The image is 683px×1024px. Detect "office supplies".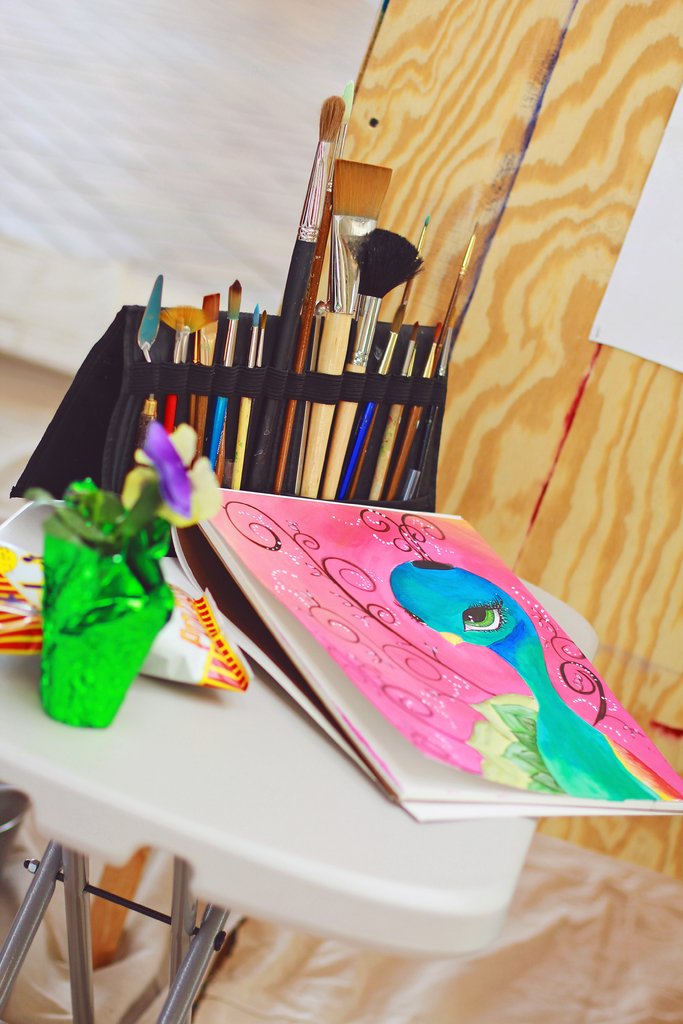
Detection: {"left": 174, "top": 488, "right": 682, "bottom": 820}.
